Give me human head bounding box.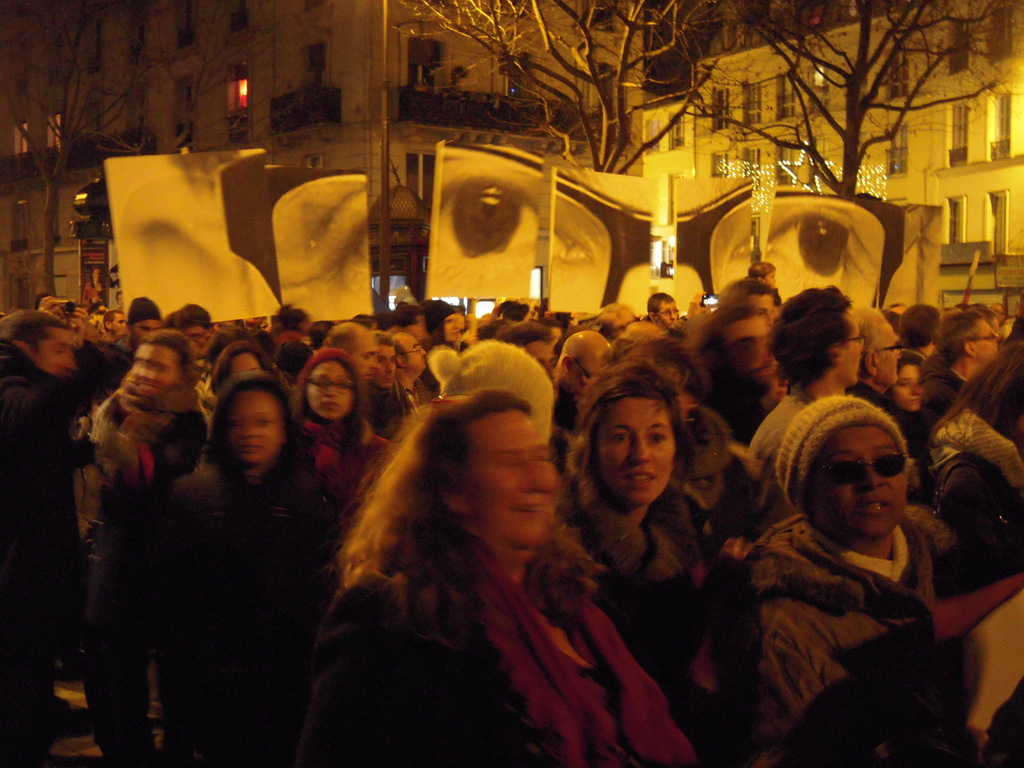
[273,343,314,385].
